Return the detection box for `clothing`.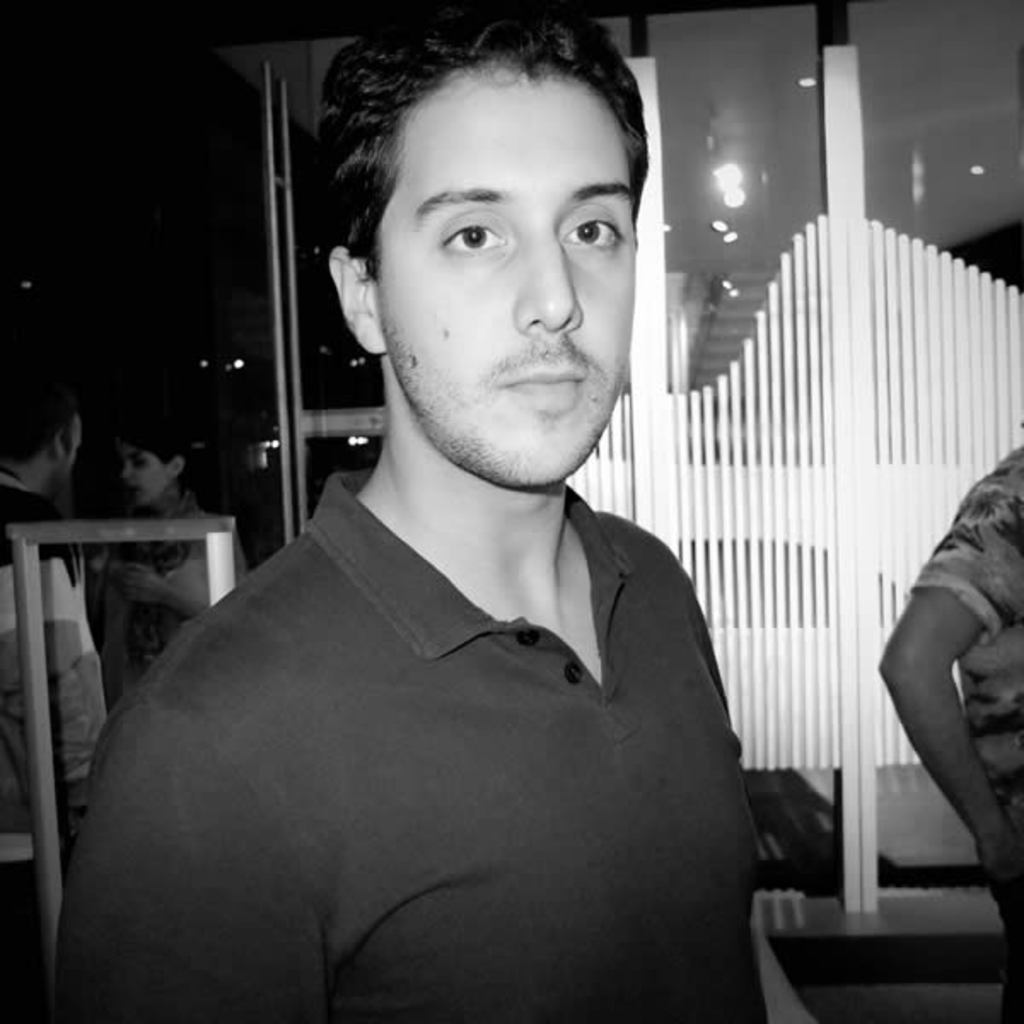
bbox=[108, 483, 229, 686].
